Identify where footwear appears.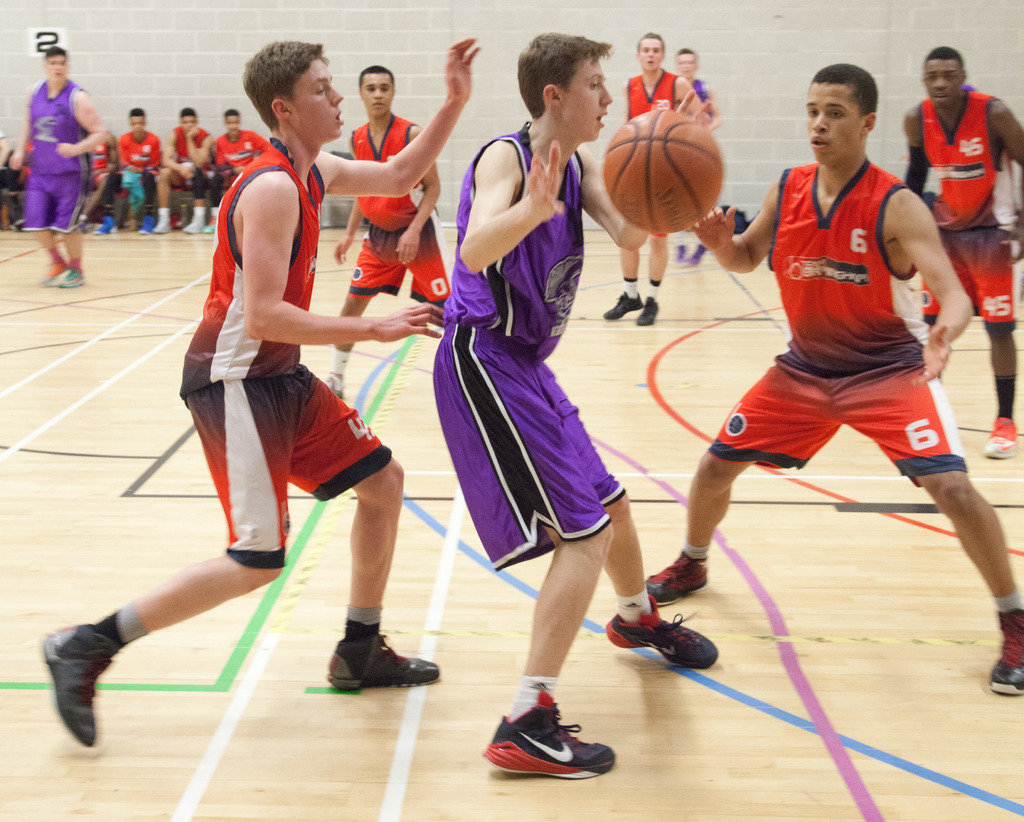
Appears at box(328, 635, 440, 693).
